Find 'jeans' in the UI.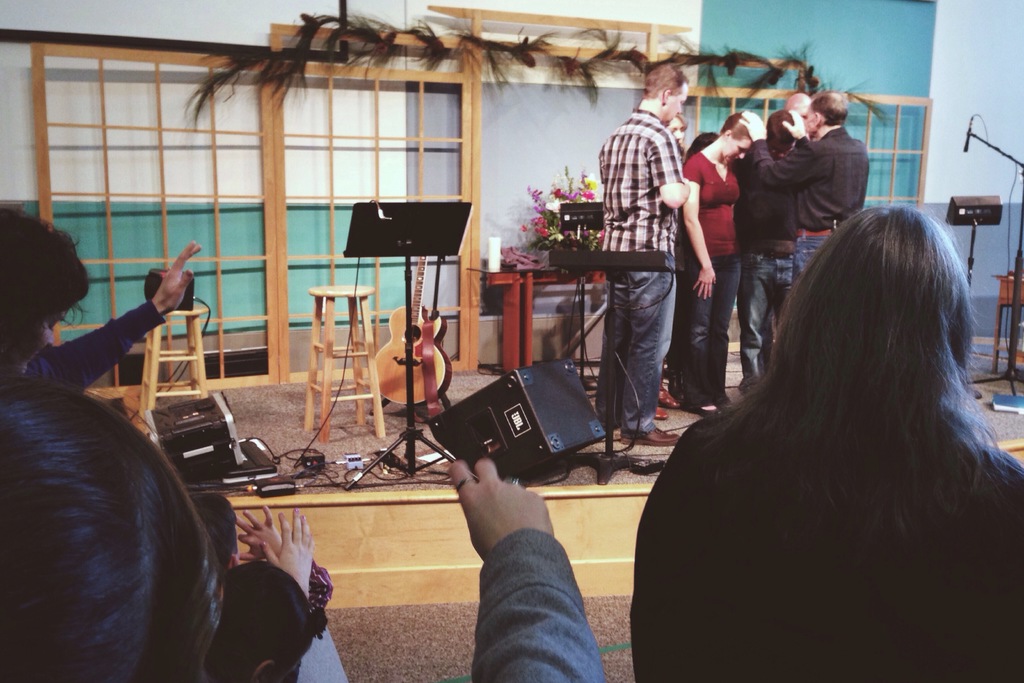
UI element at [604,245,696,445].
